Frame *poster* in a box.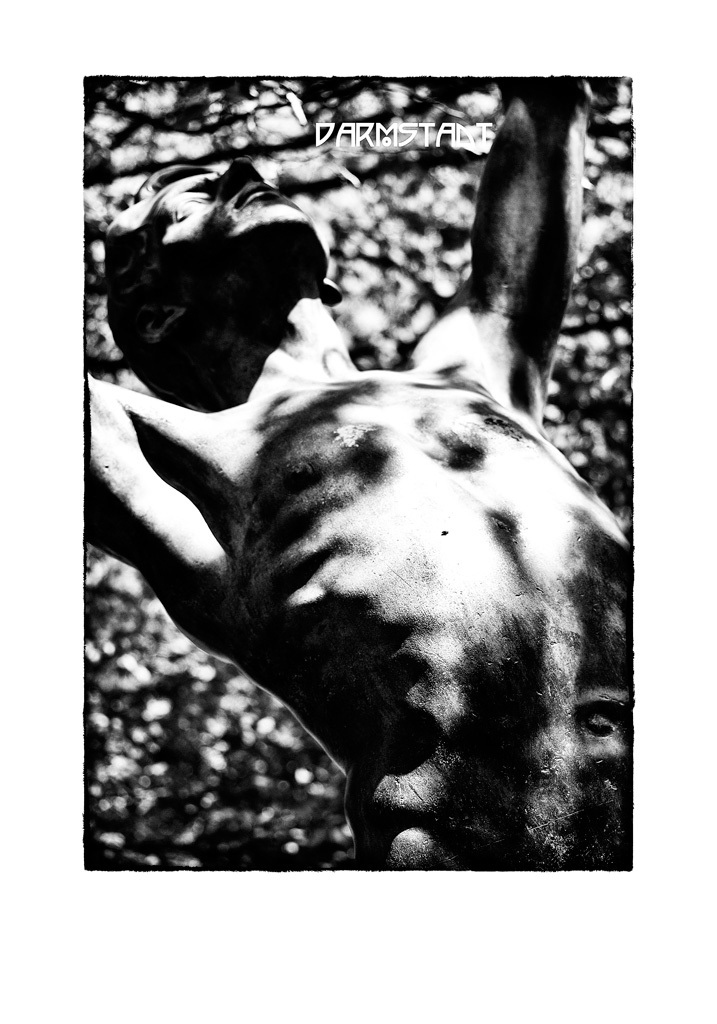
left=0, top=0, right=716, bottom=1023.
